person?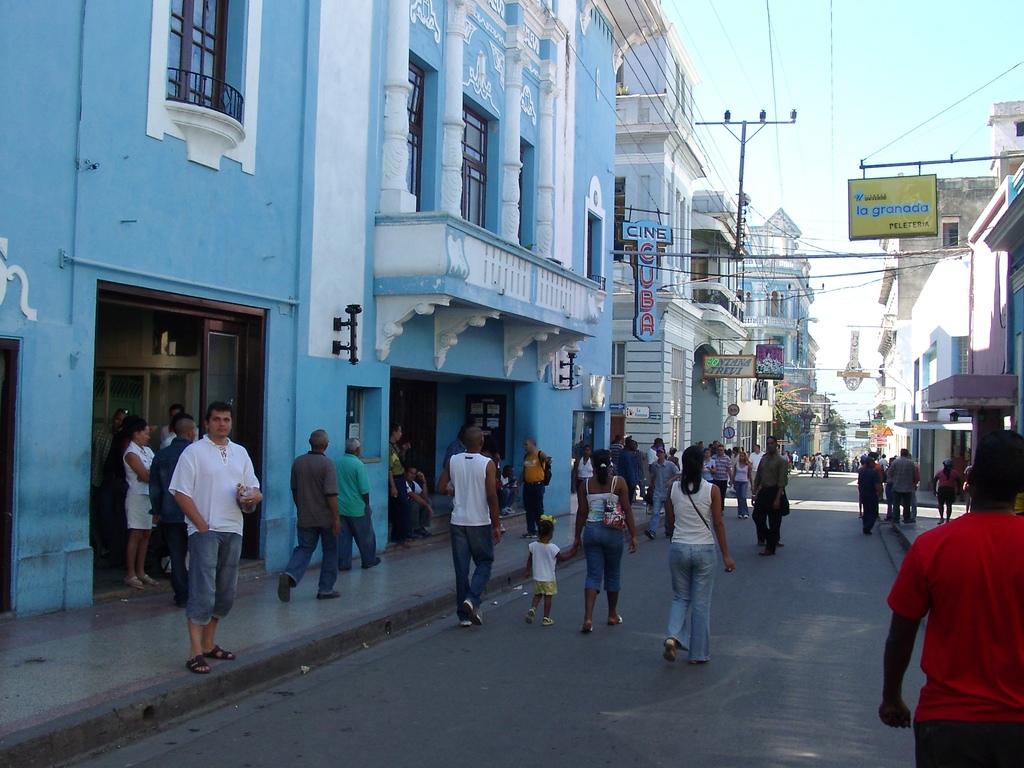
(662,436,740,684)
